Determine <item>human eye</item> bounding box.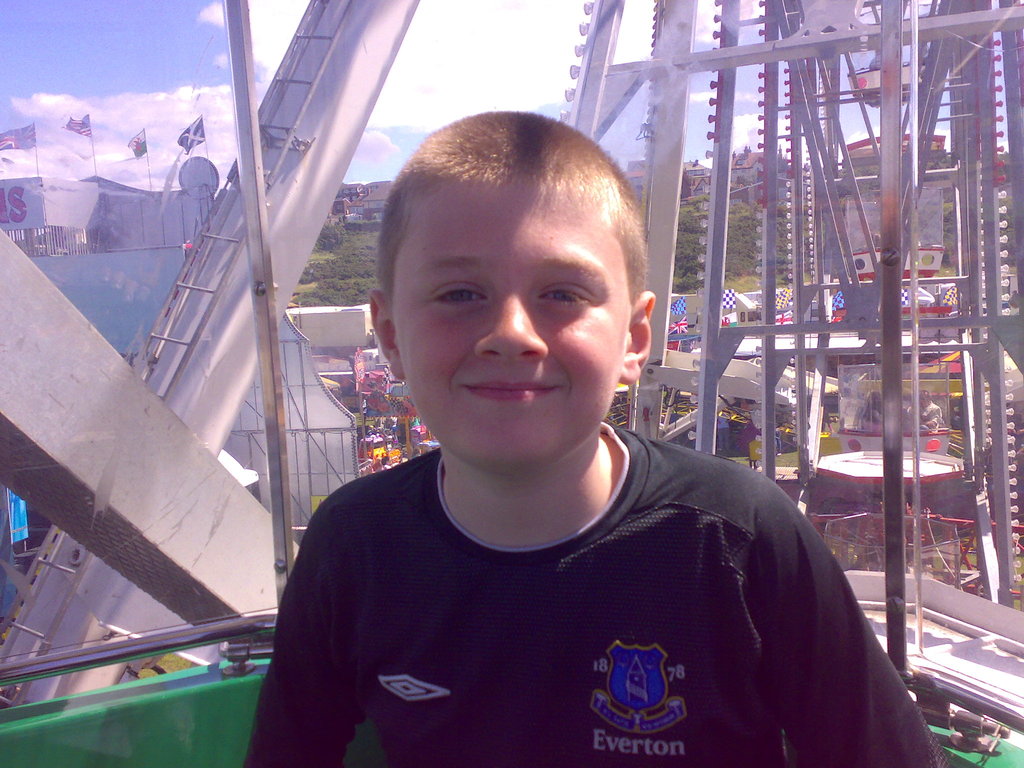
Determined: (534, 272, 596, 307).
